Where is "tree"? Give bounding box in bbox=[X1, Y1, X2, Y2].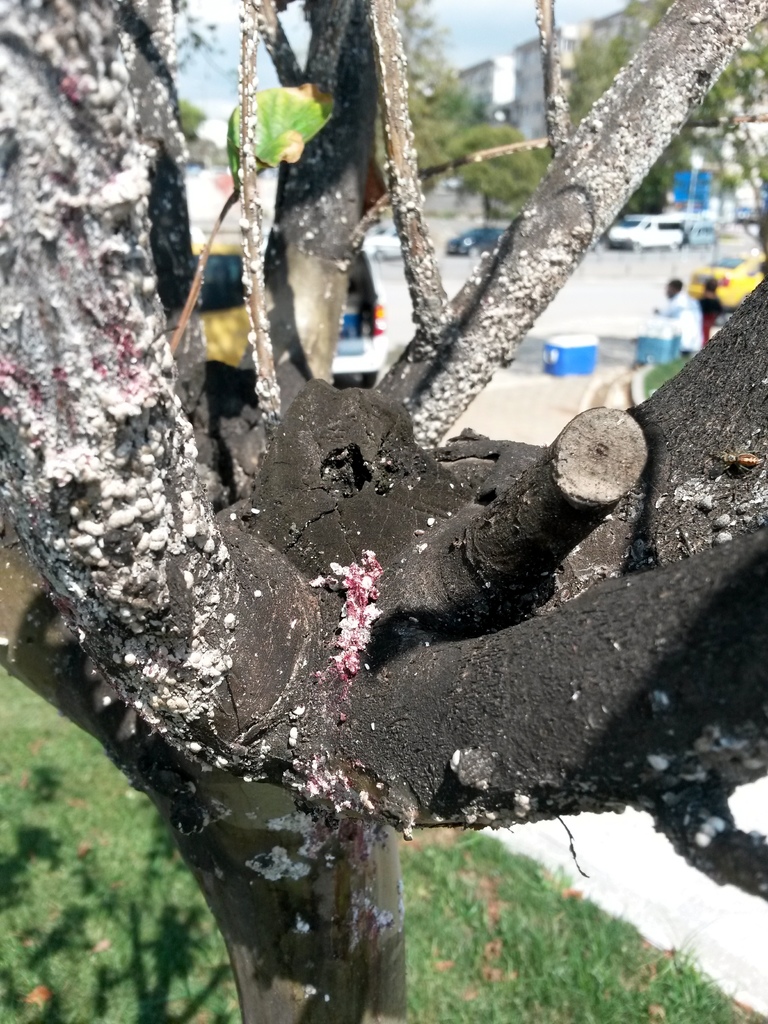
bbox=[177, 95, 212, 137].
